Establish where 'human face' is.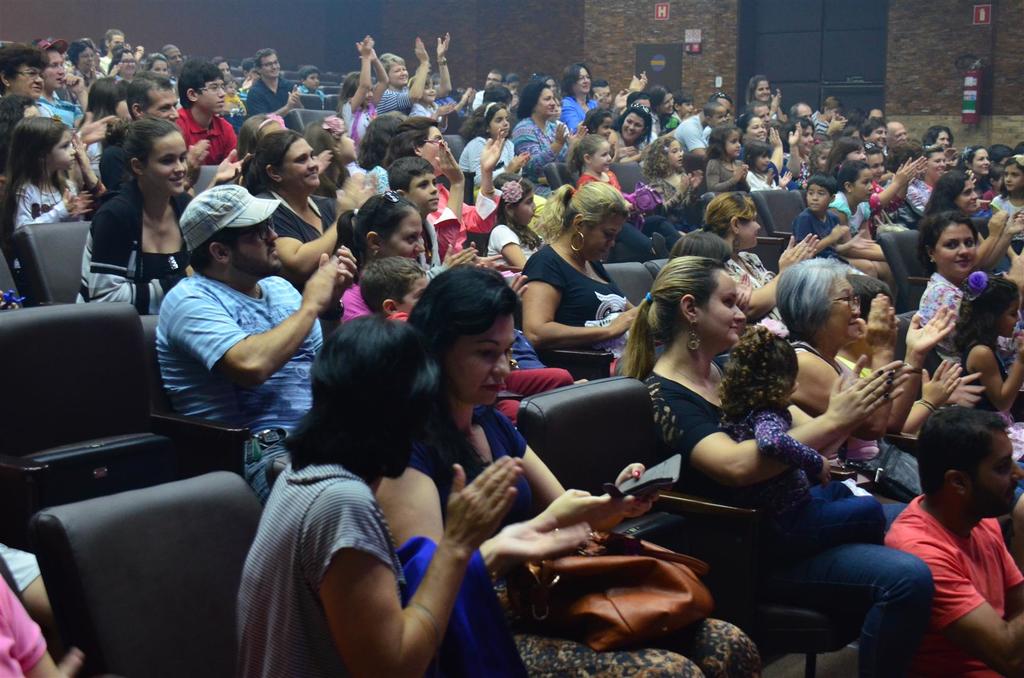
Established at (x1=933, y1=130, x2=949, y2=150).
